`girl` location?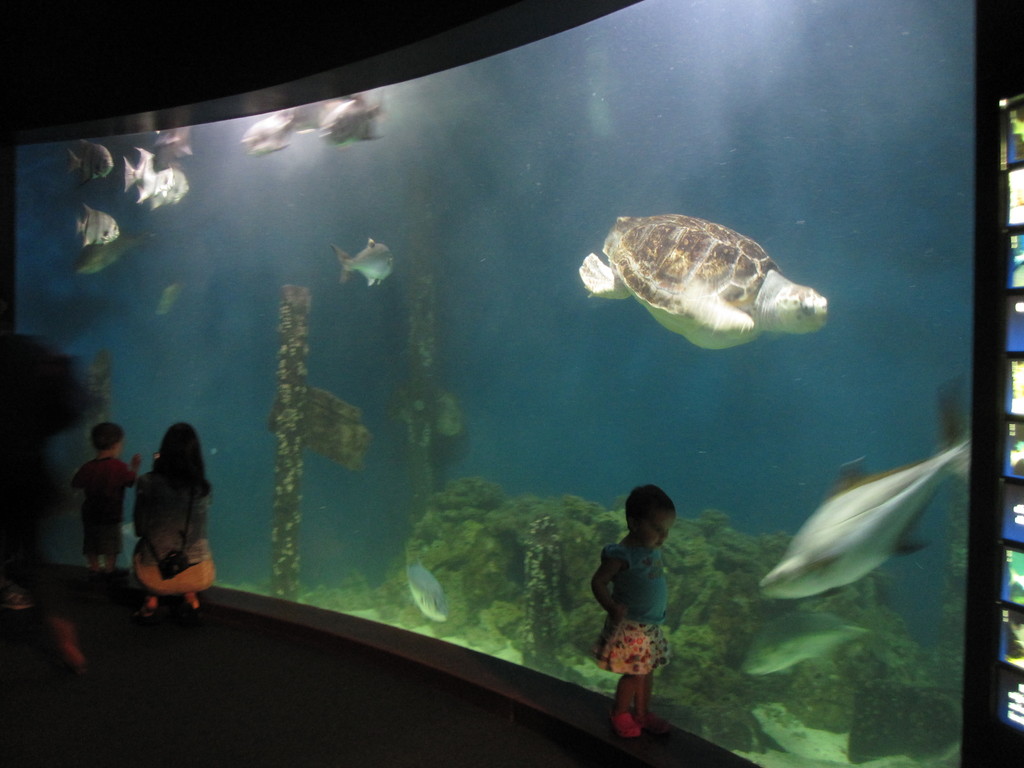
locate(583, 478, 671, 748)
